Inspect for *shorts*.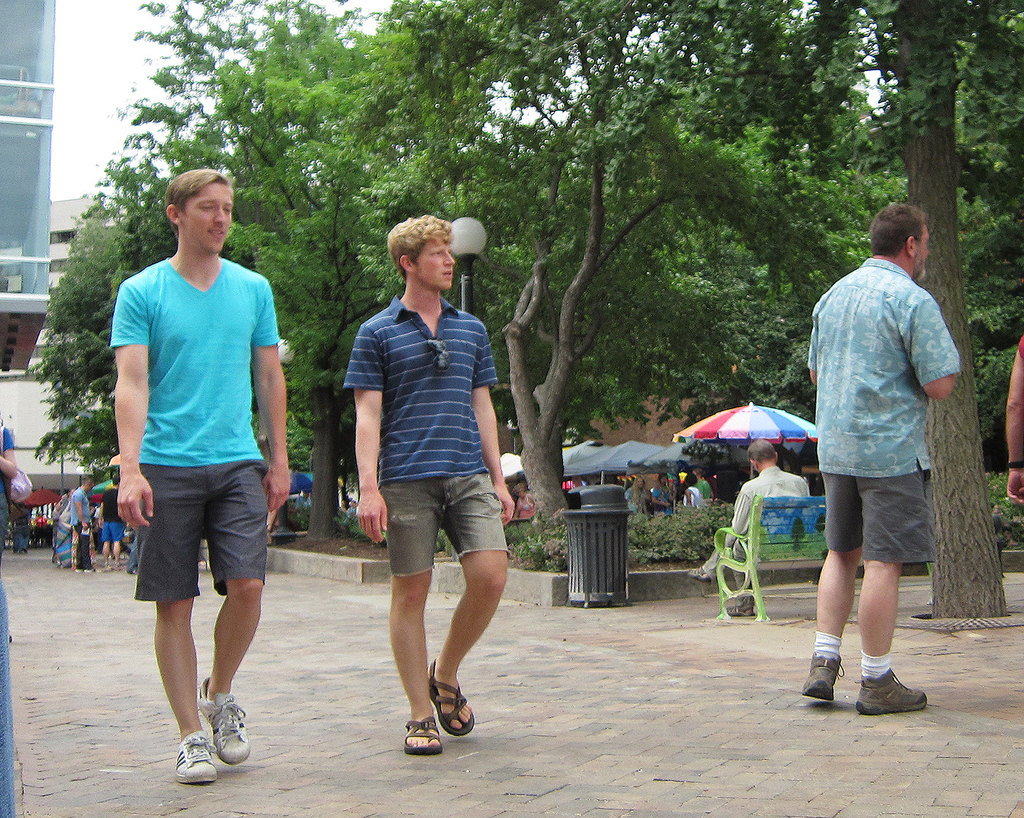
Inspection: {"x1": 819, "y1": 470, "x2": 937, "y2": 563}.
